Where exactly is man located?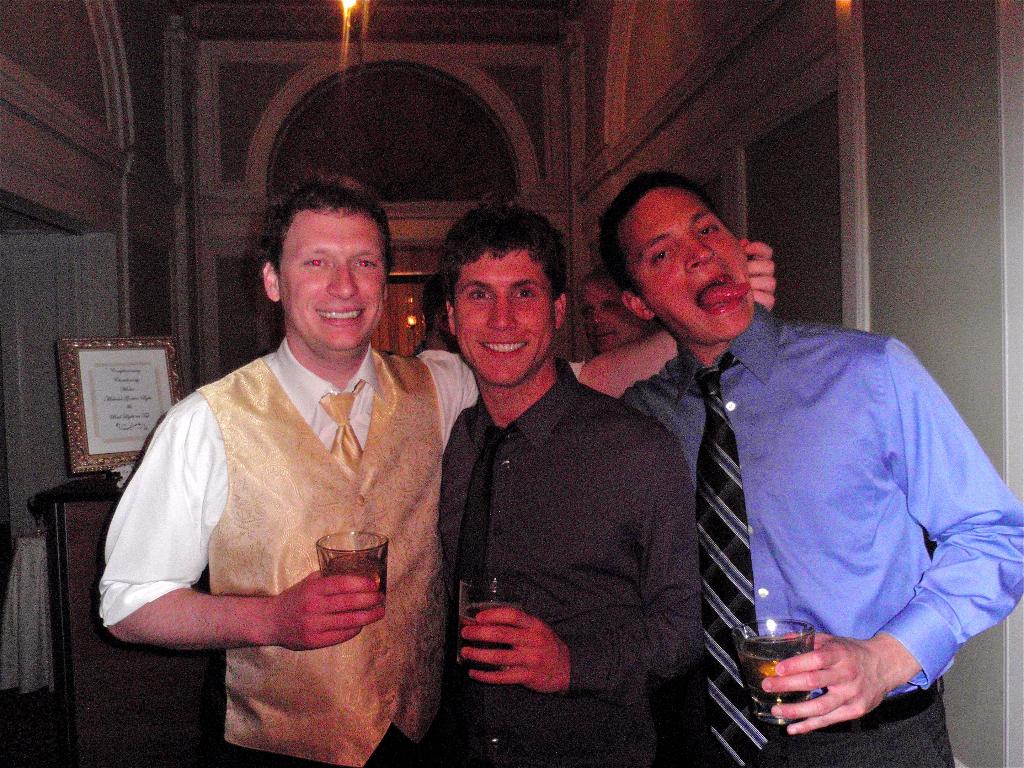
Its bounding box is bbox(90, 179, 778, 767).
